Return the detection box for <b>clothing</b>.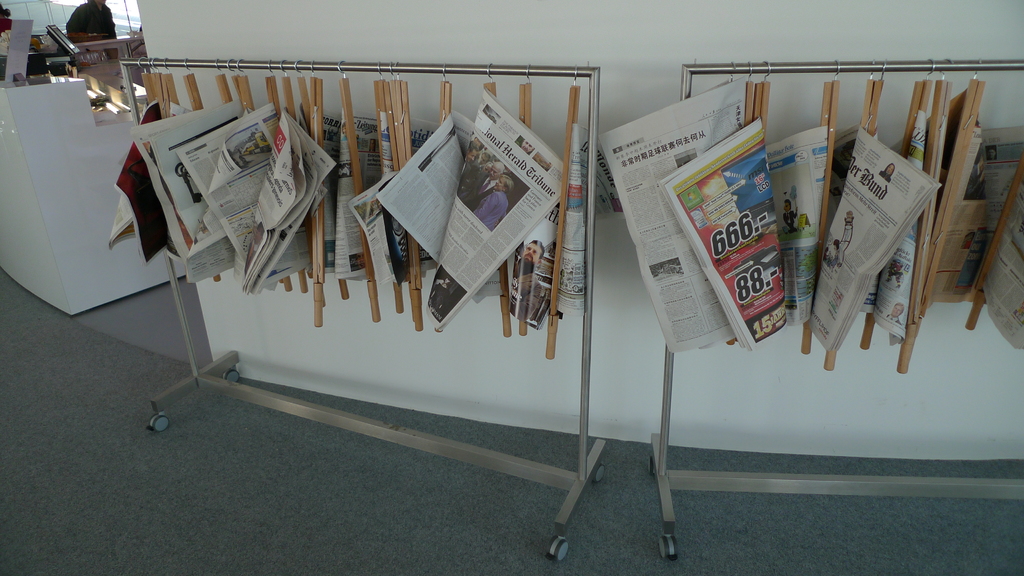
[left=887, top=311, right=901, bottom=325].
